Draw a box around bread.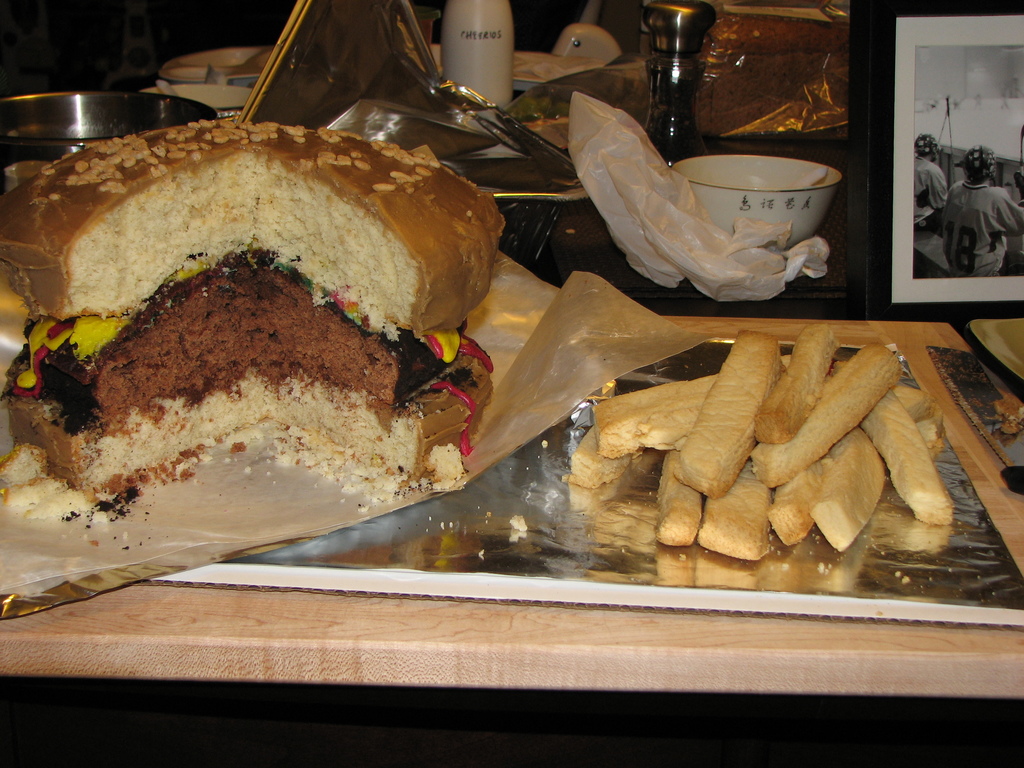
bbox=[0, 119, 504, 335].
